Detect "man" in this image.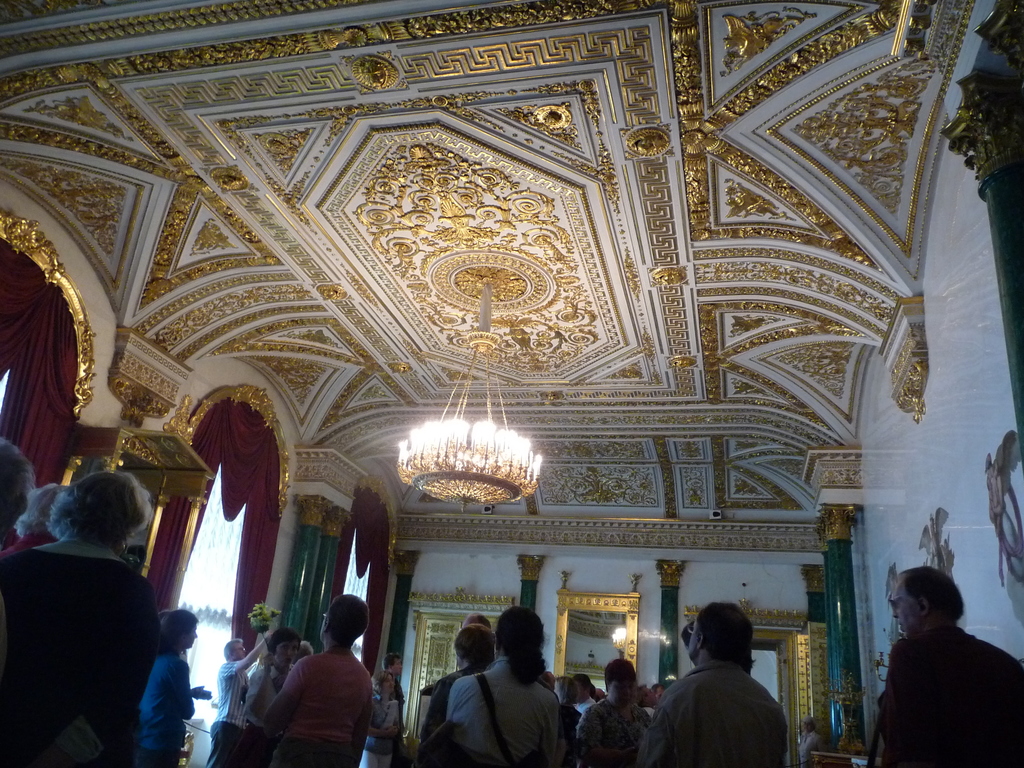
Detection: crop(416, 630, 493, 767).
